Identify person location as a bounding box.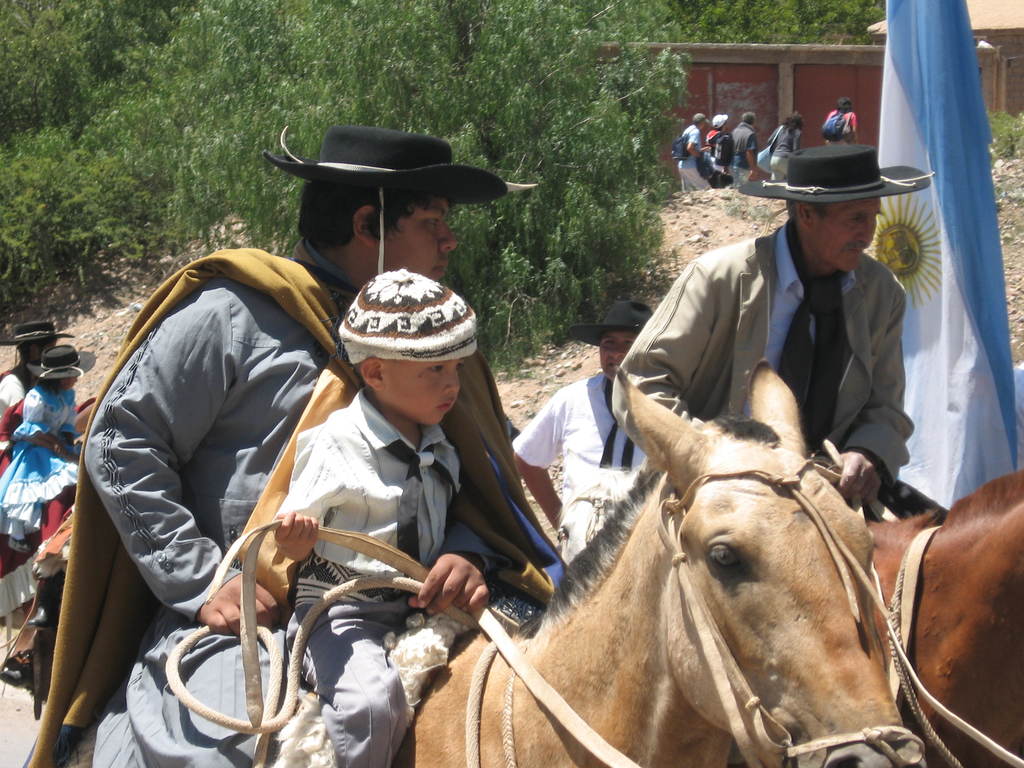
box=[0, 341, 84, 557].
